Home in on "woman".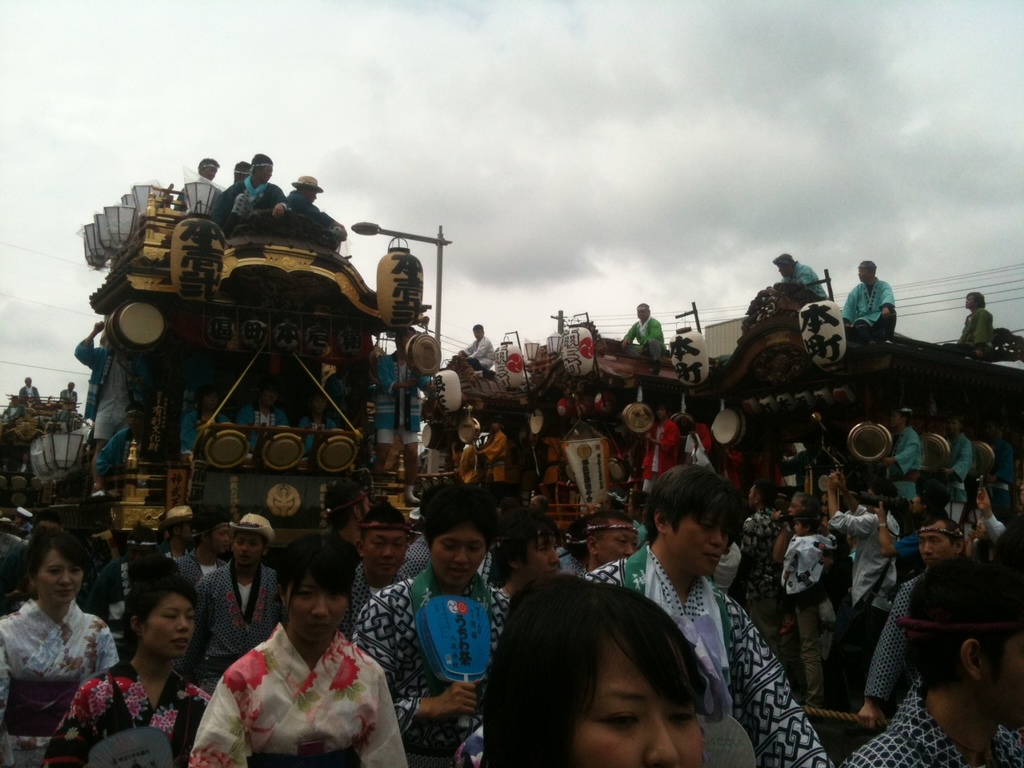
Homed in at 191/534/422/767.
